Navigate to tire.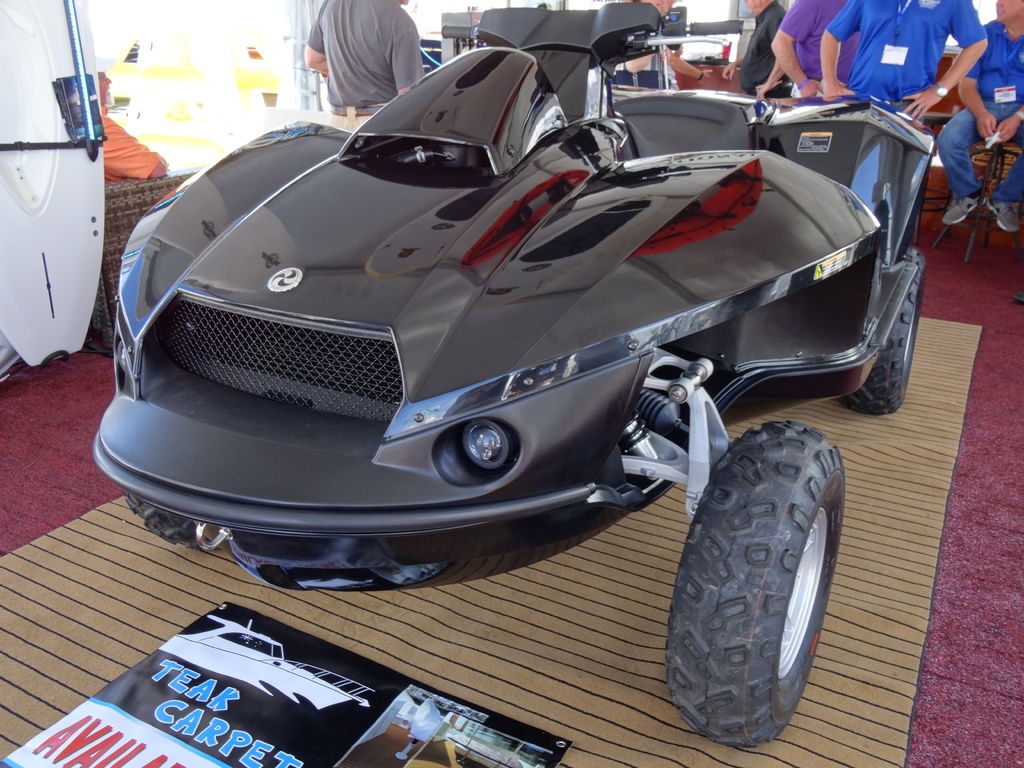
Navigation target: [847,249,923,416].
